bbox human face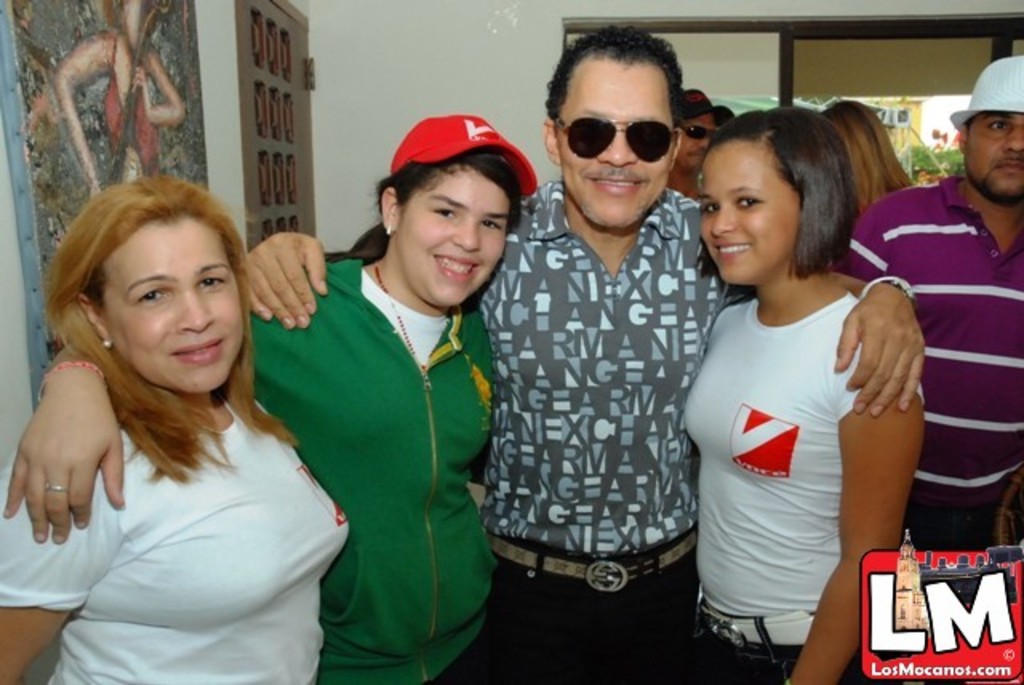
102,222,237,392
